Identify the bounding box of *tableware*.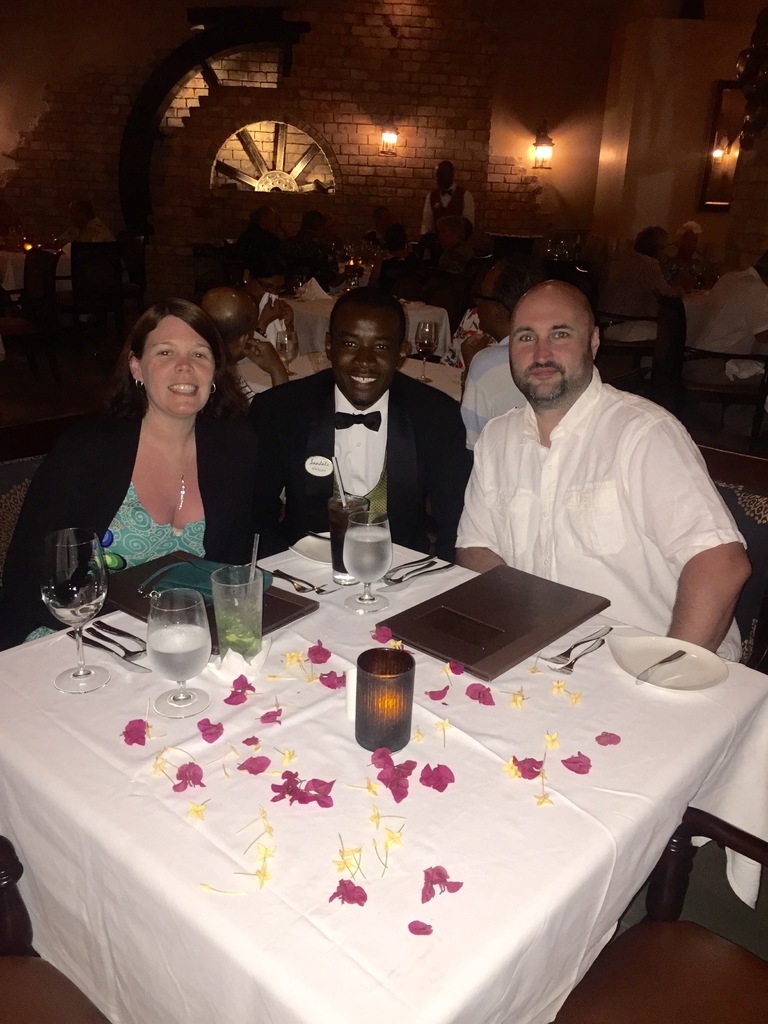
select_region(333, 492, 368, 582).
